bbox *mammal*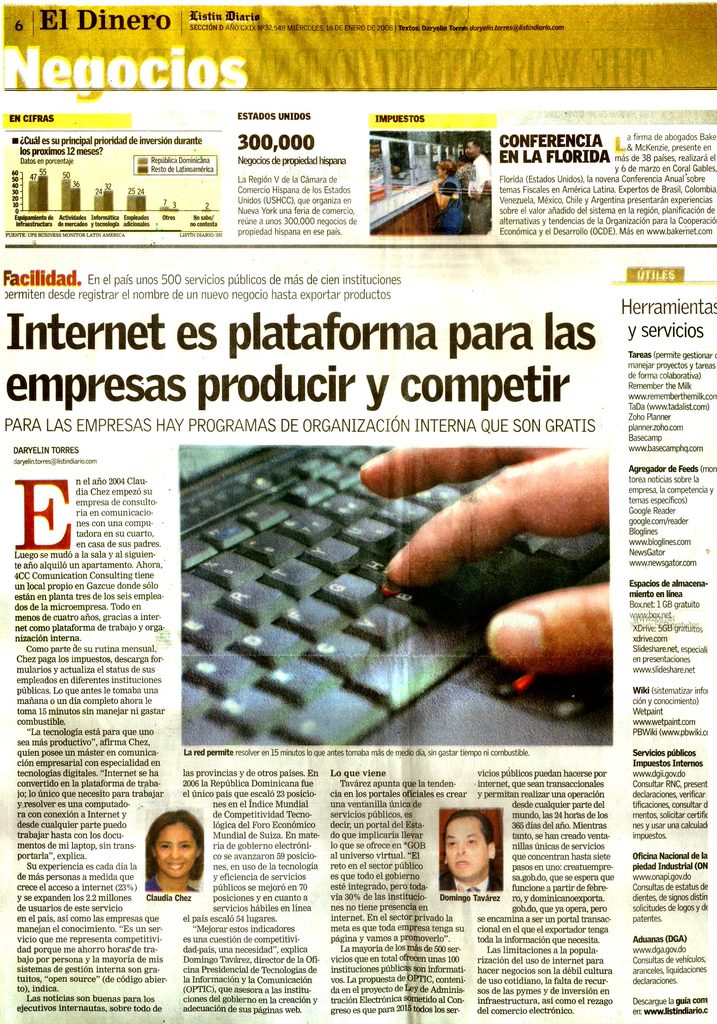
box(428, 158, 466, 235)
